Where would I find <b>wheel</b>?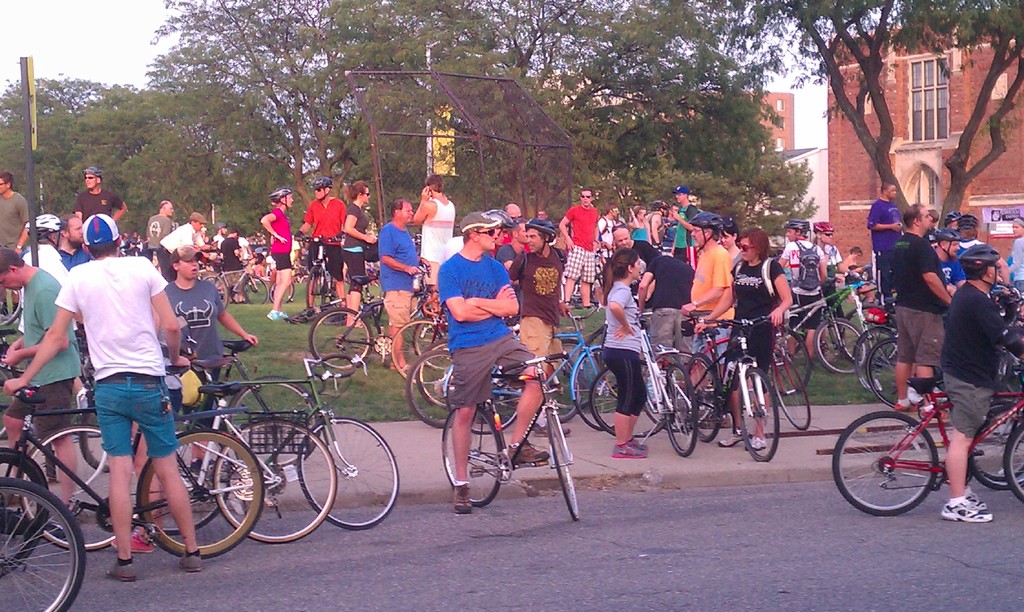
At 568/341/640/430.
